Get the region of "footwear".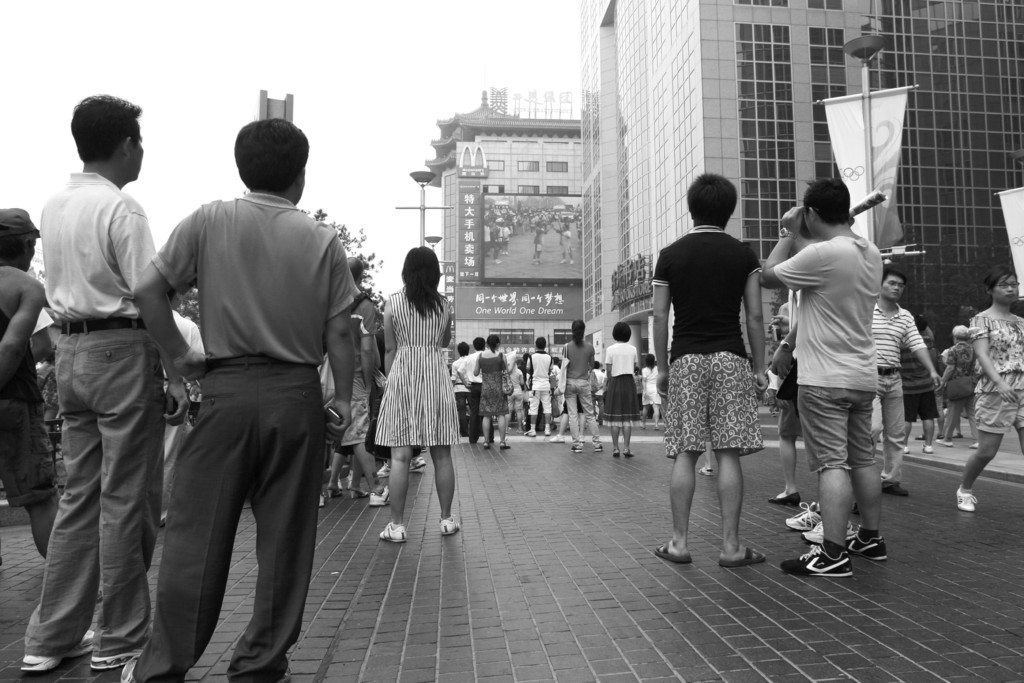
select_region(804, 516, 842, 540).
